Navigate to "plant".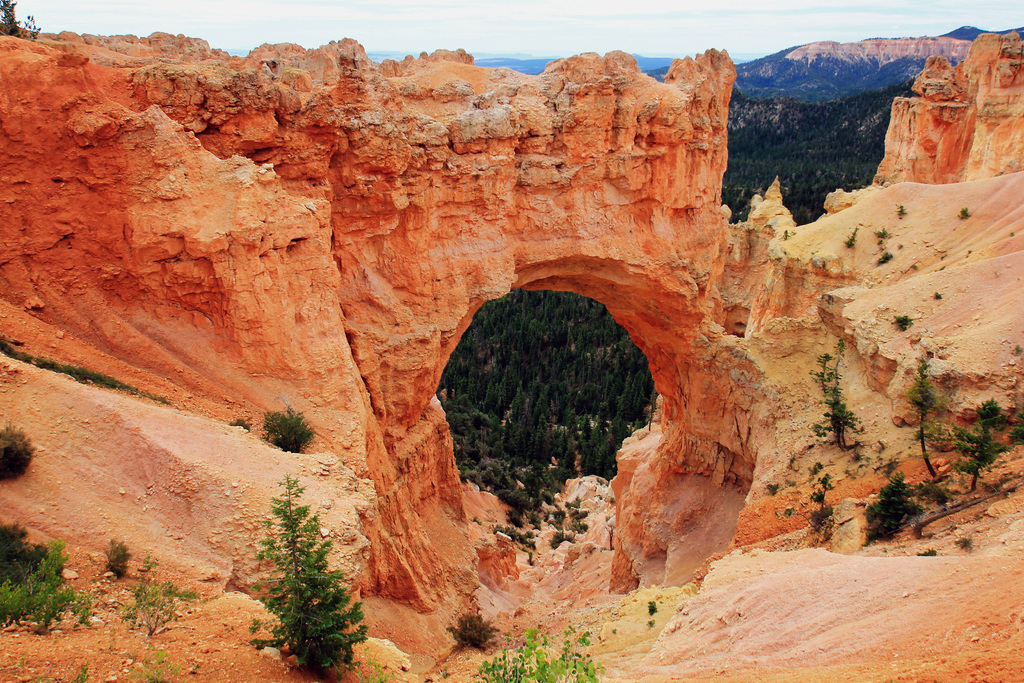
Navigation target: rect(1004, 415, 1023, 442).
